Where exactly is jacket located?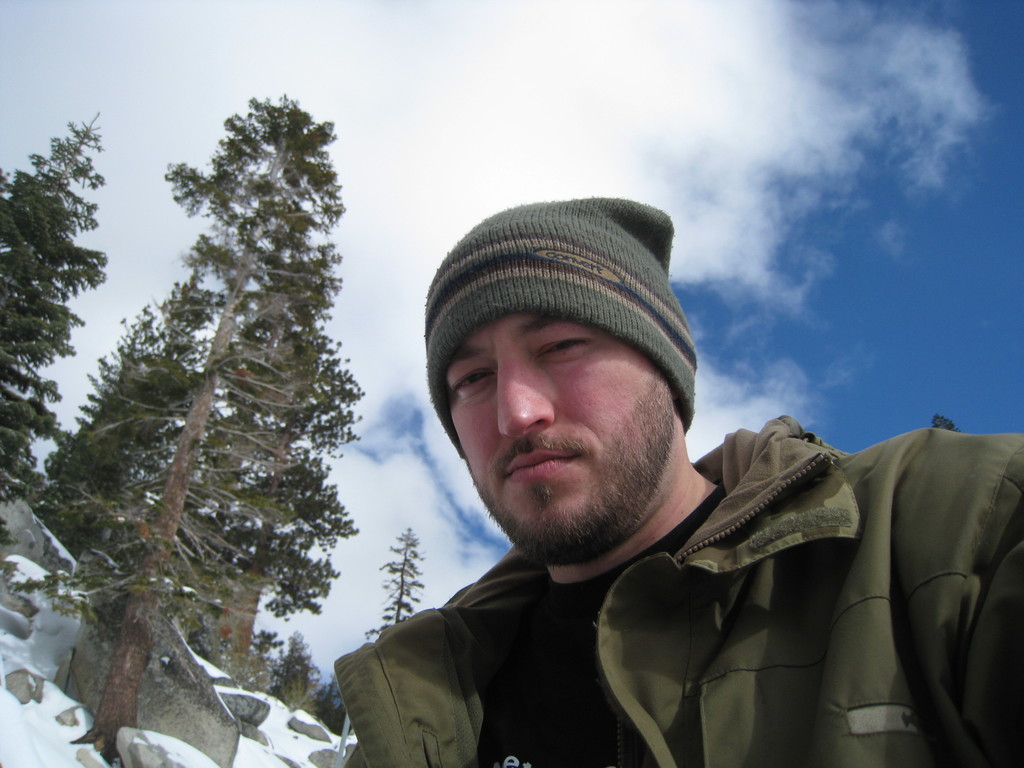
Its bounding box is box=[339, 420, 1023, 767].
